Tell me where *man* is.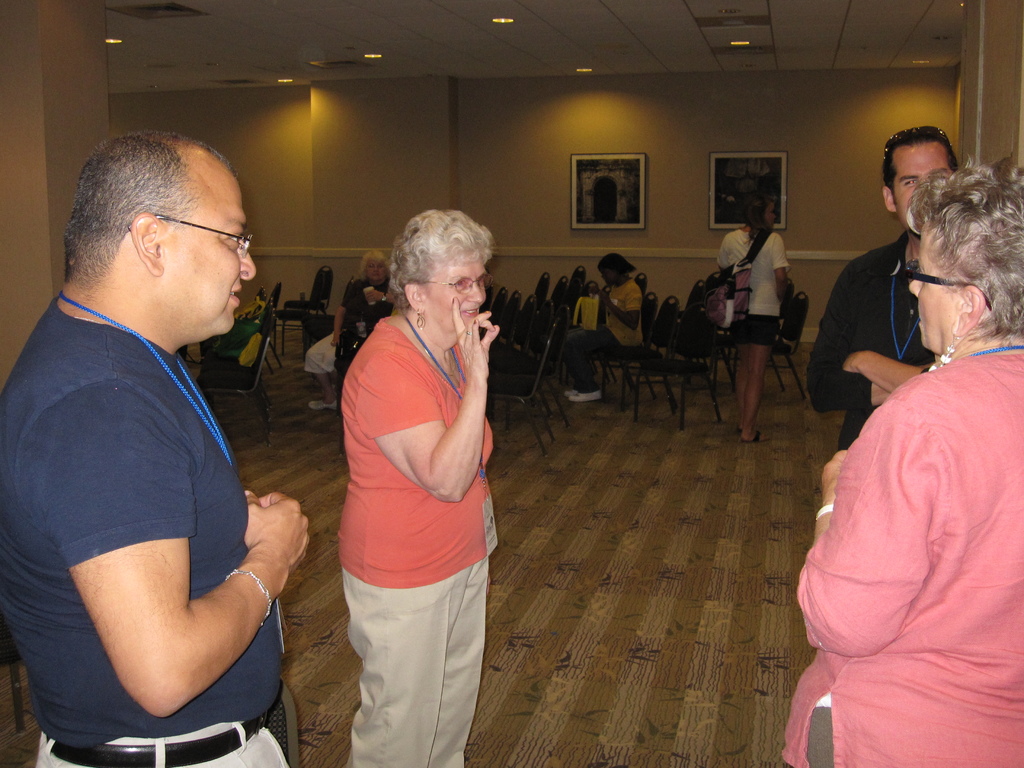
*man* is at bbox(0, 129, 306, 767).
